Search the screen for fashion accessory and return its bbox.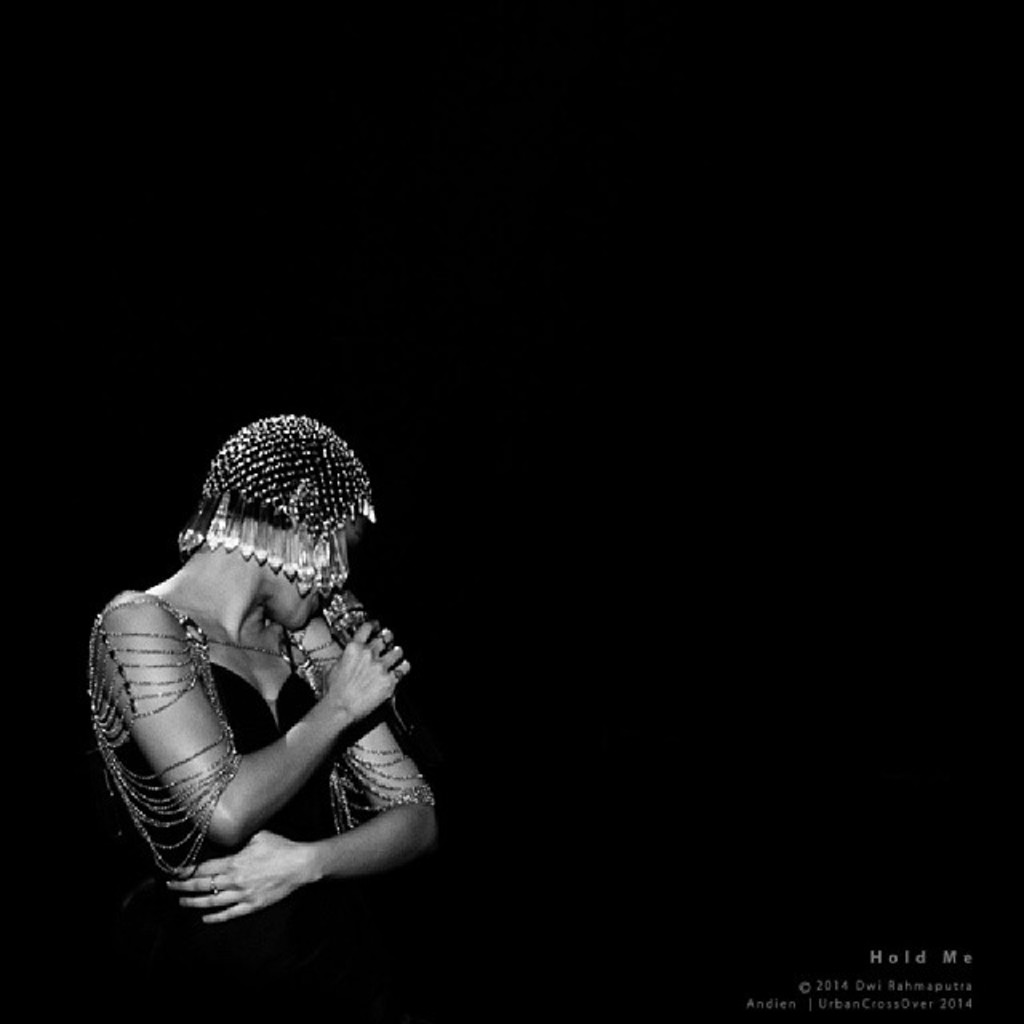
Found: (371,629,390,643).
